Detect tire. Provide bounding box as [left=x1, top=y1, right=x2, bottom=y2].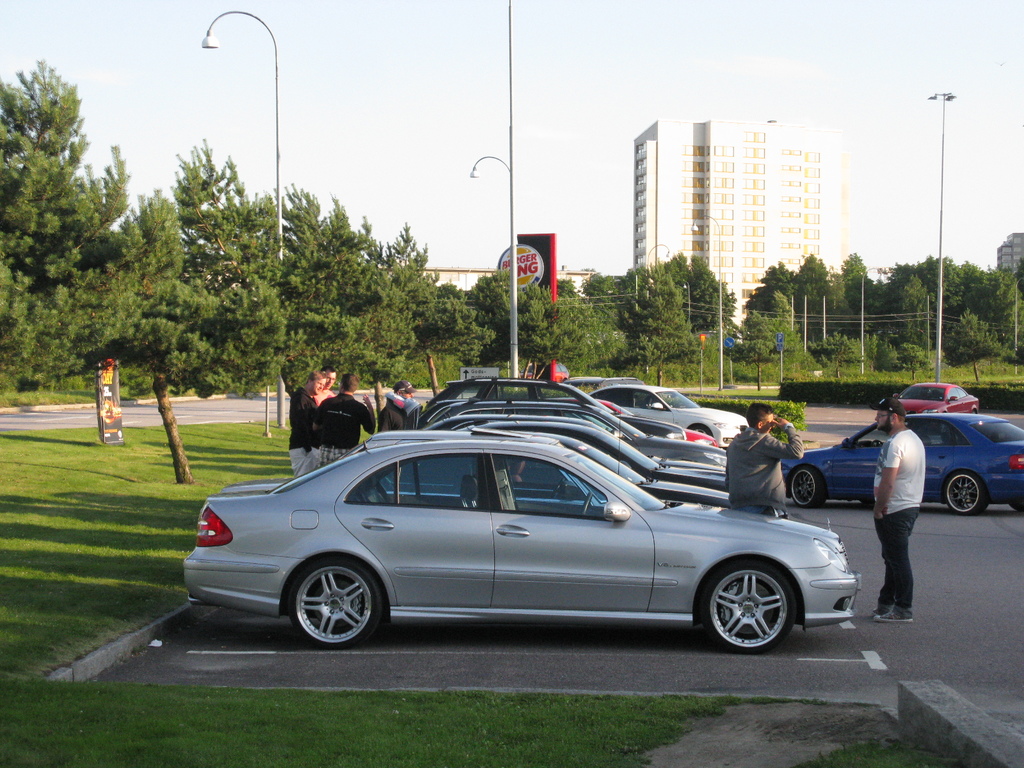
[left=699, top=553, right=798, bottom=652].
